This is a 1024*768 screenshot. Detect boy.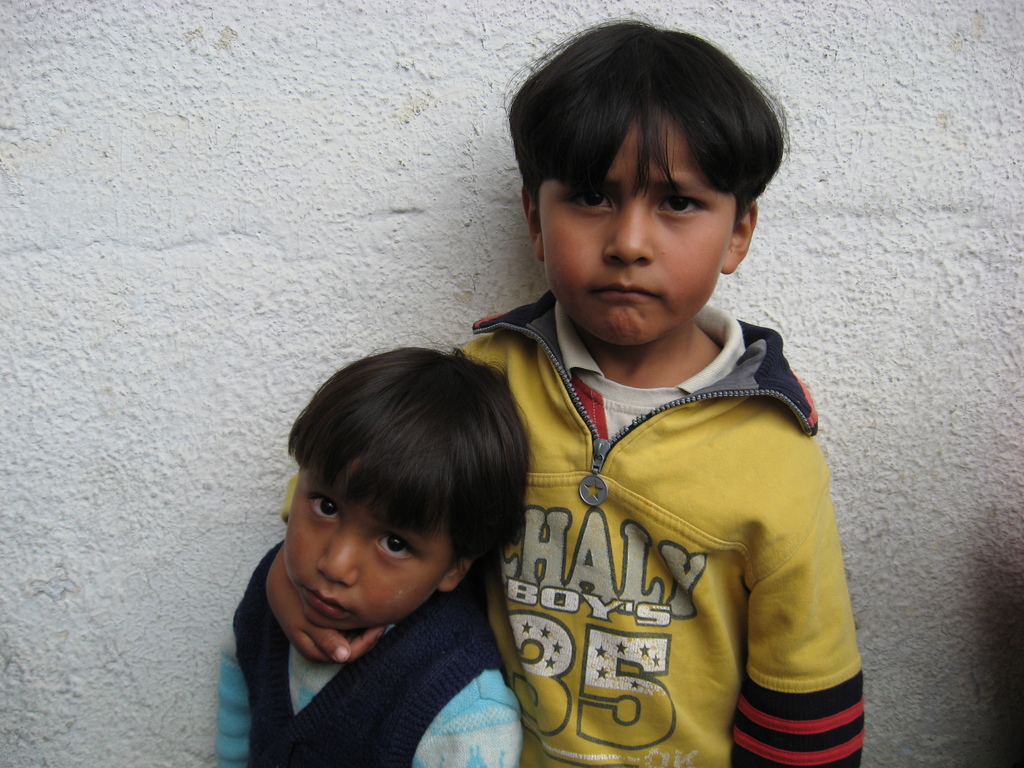
224 339 556 753.
